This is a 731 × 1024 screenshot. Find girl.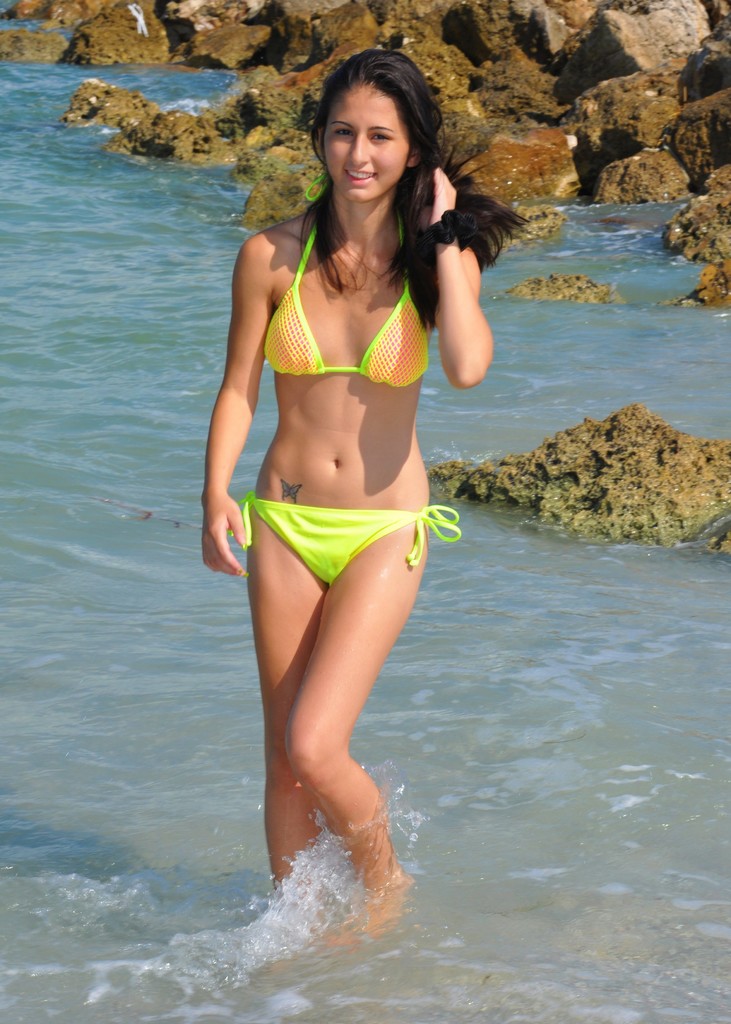
Bounding box: 168,51,528,957.
